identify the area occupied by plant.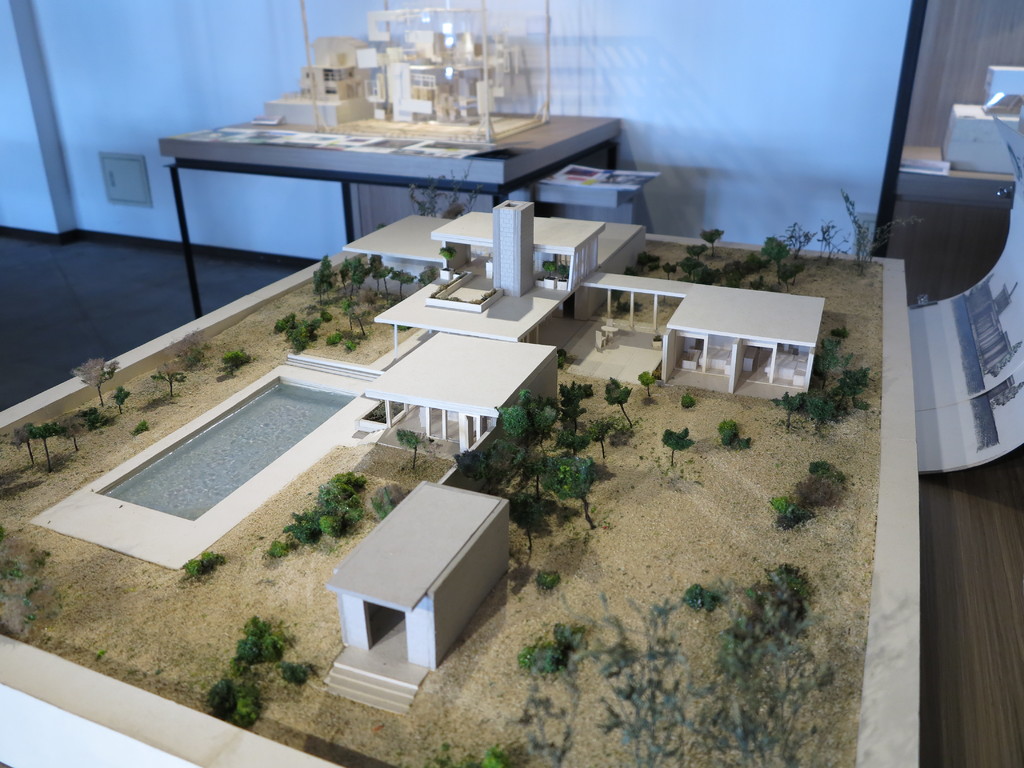
Area: left=380, top=266, right=390, bottom=301.
